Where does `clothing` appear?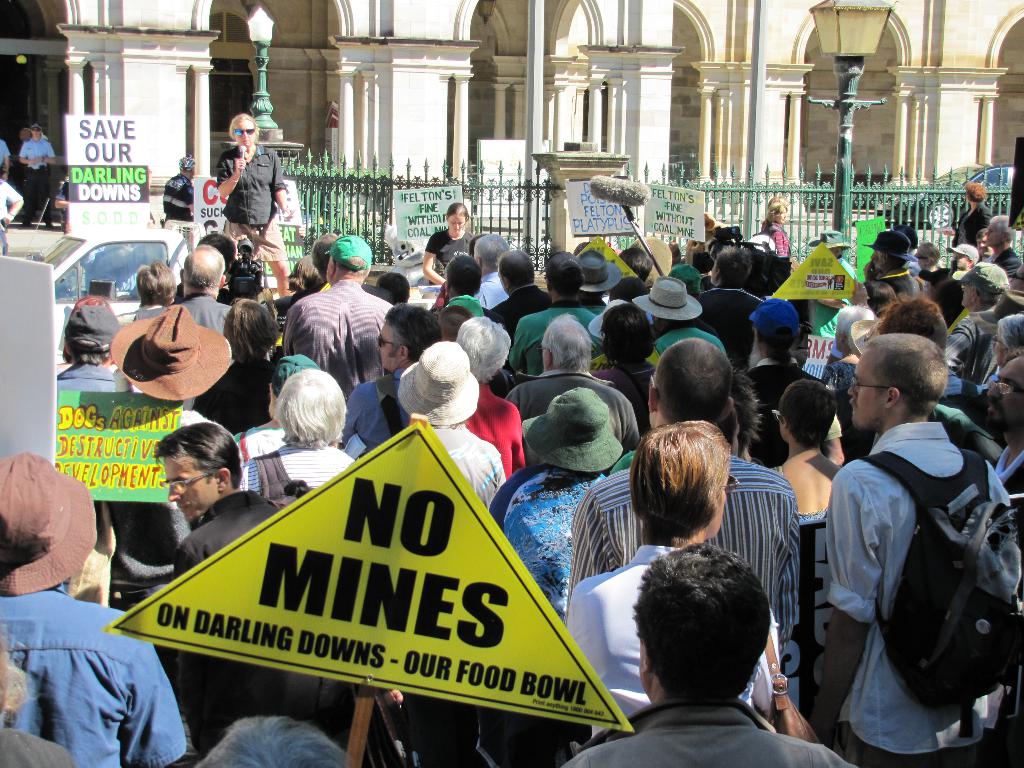
Appears at box(287, 280, 382, 362).
